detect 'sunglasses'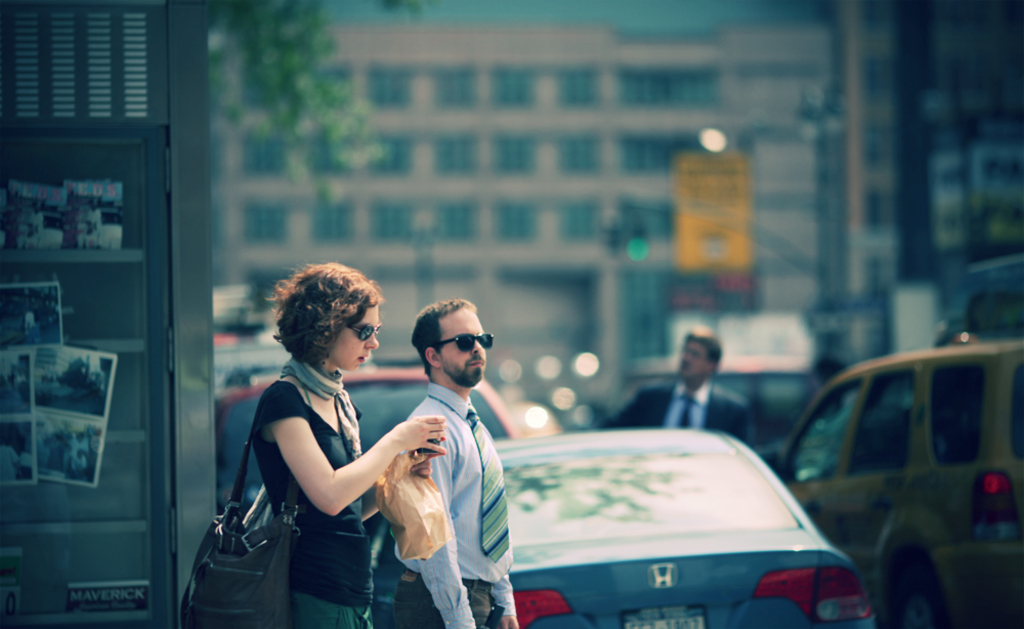
344,323,383,347
